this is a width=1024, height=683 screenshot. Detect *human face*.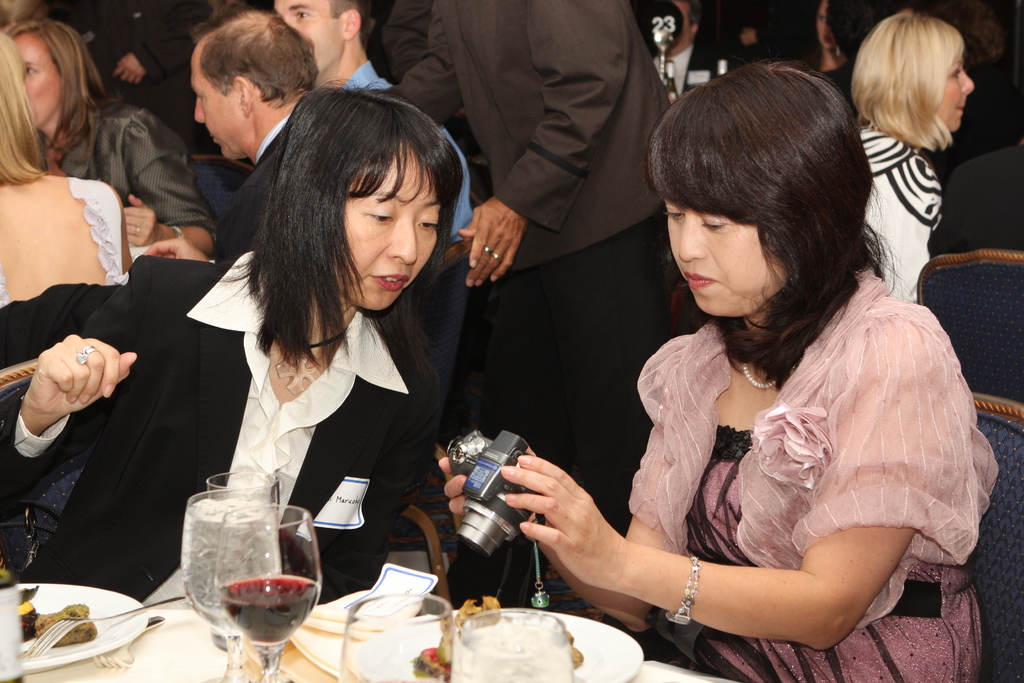
crop(815, 0, 834, 47).
